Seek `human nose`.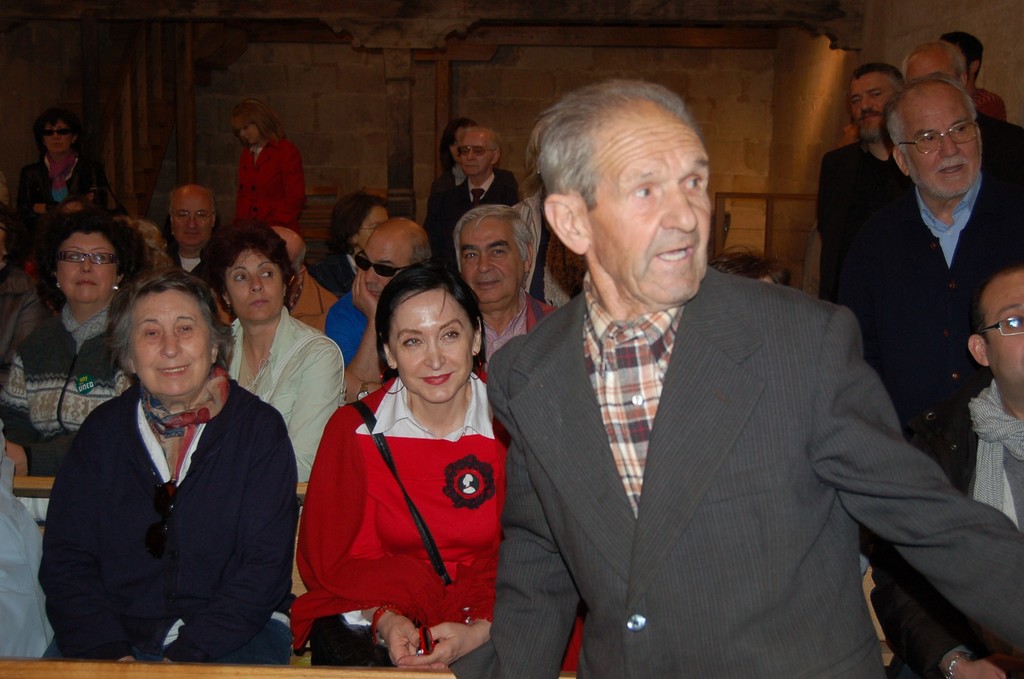
bbox=[362, 271, 377, 286].
